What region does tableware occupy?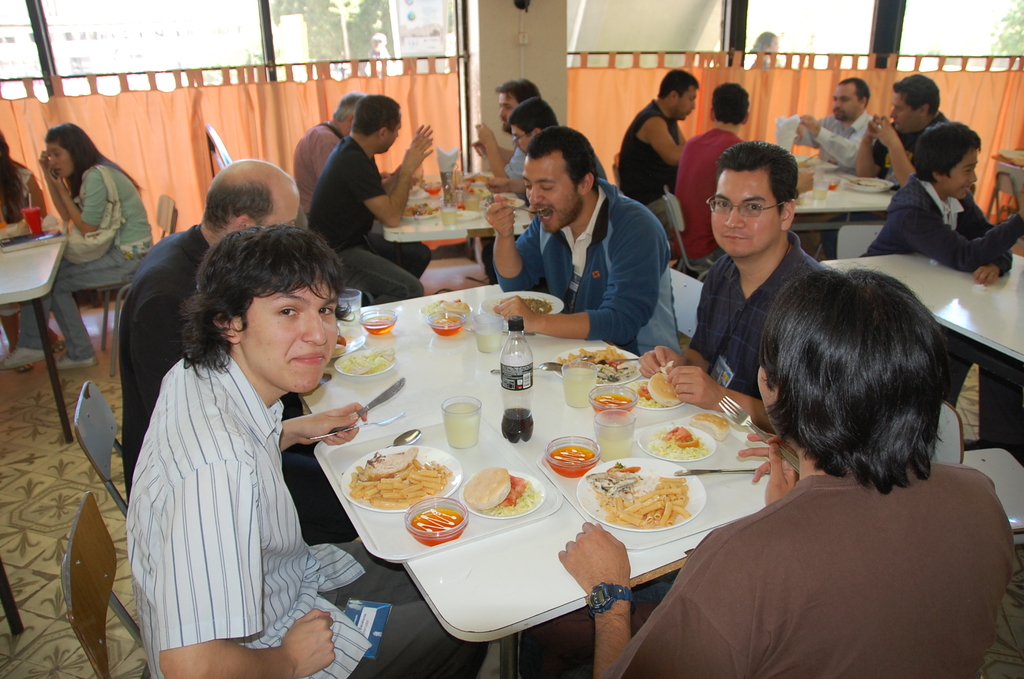
bbox(22, 208, 42, 234).
